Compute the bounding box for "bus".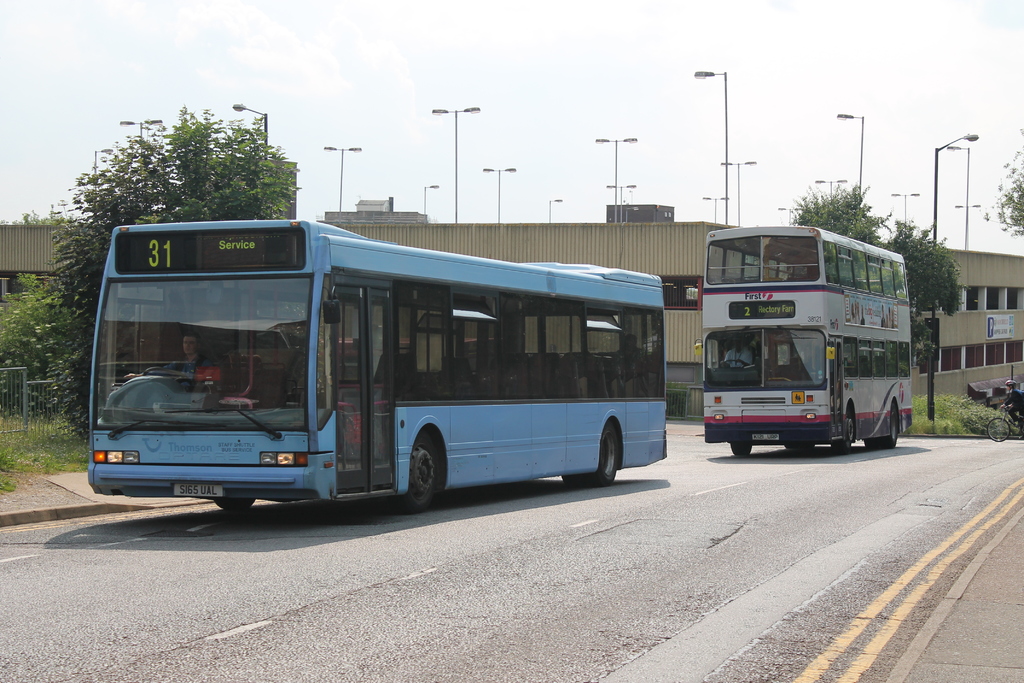
rect(693, 224, 913, 457).
